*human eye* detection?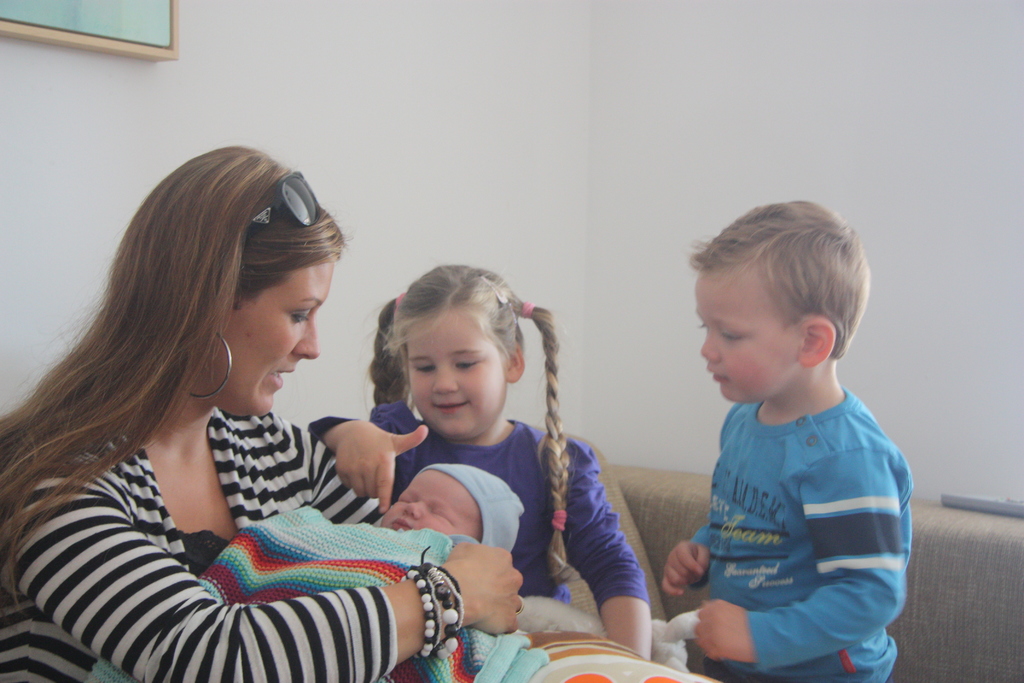
<box>716,328,744,344</box>
